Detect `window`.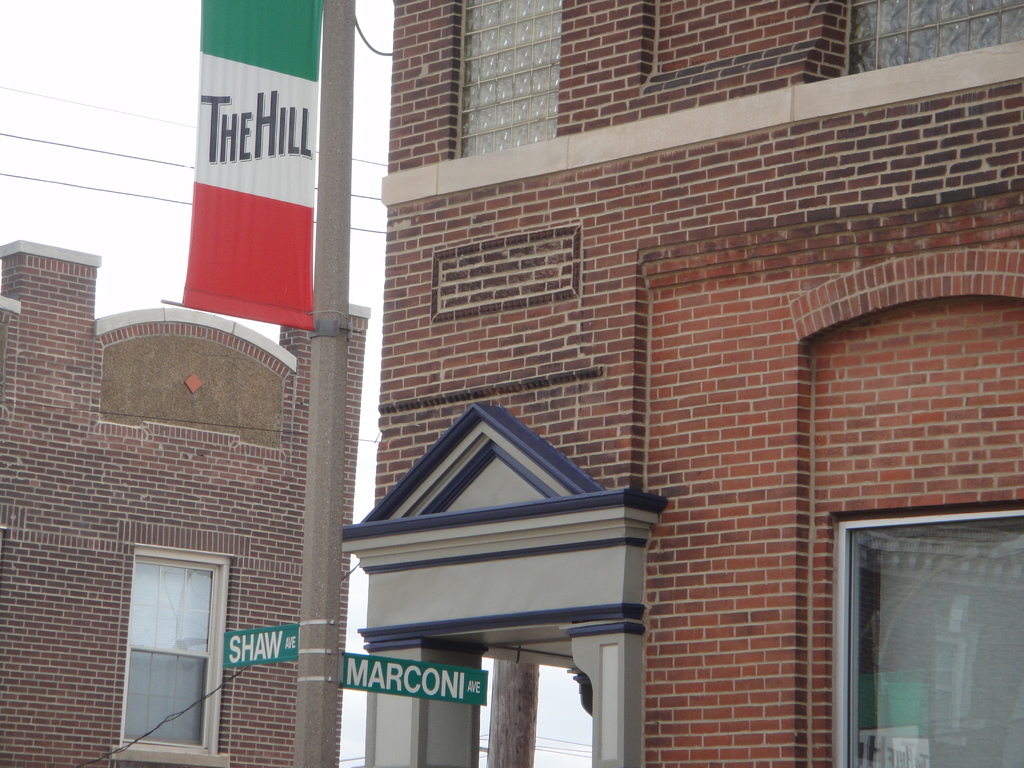
Detected at 838:487:1012:742.
